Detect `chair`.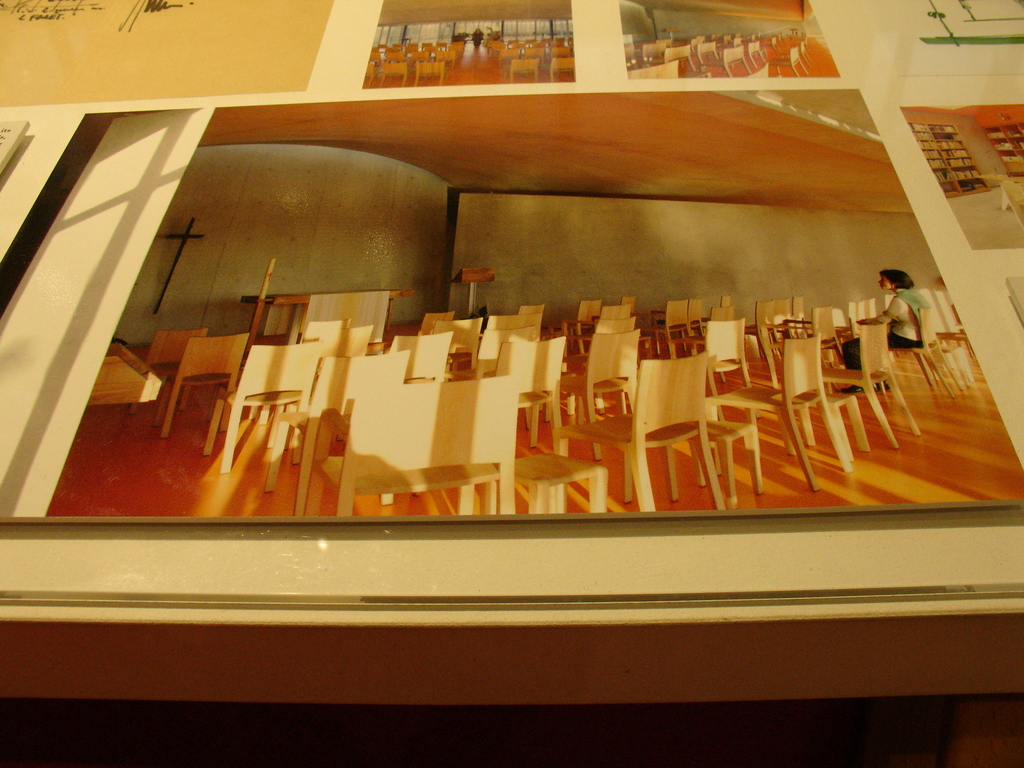
Detected at x1=769, y1=298, x2=790, y2=325.
